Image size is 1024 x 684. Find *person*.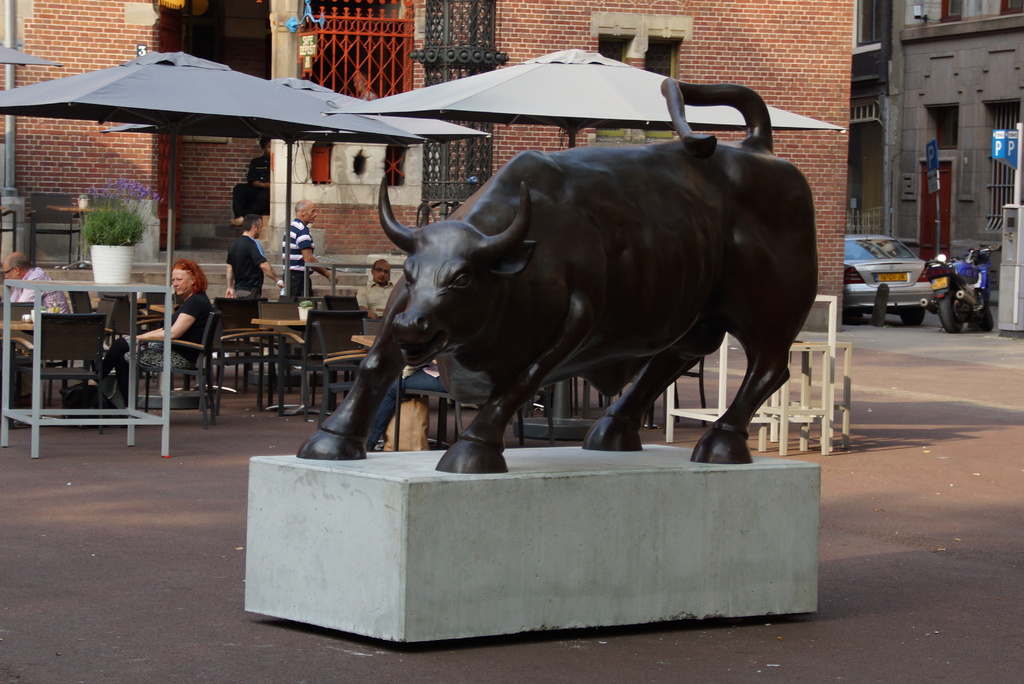
l=356, t=260, r=396, b=319.
